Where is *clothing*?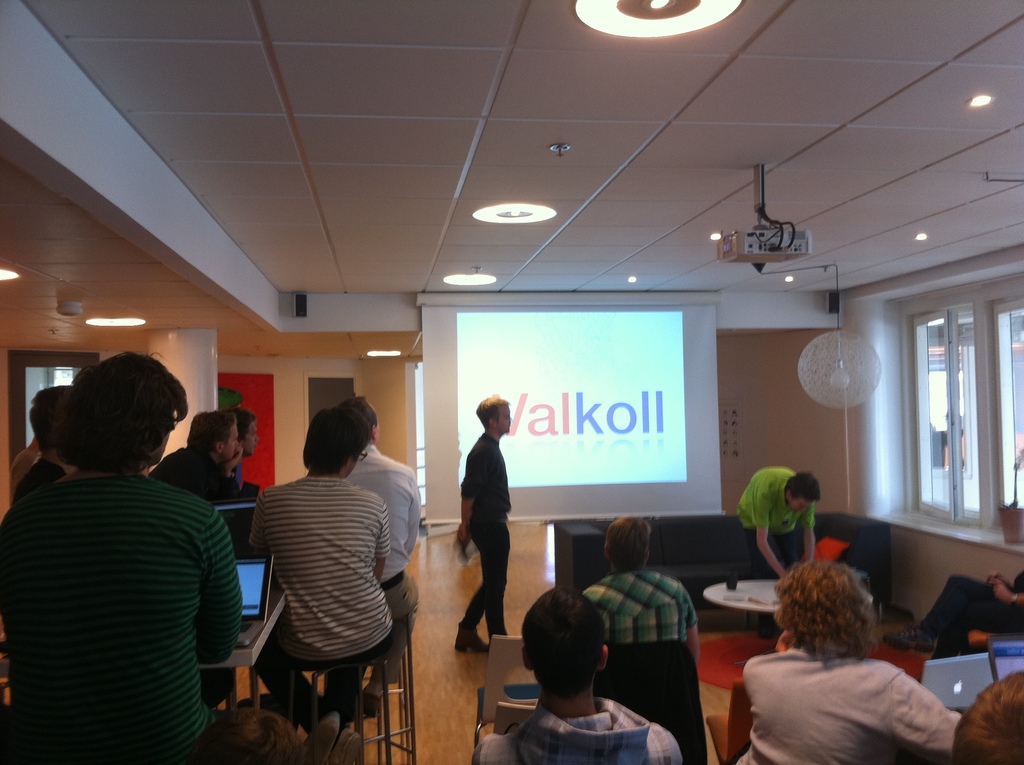
bbox(585, 567, 706, 644).
